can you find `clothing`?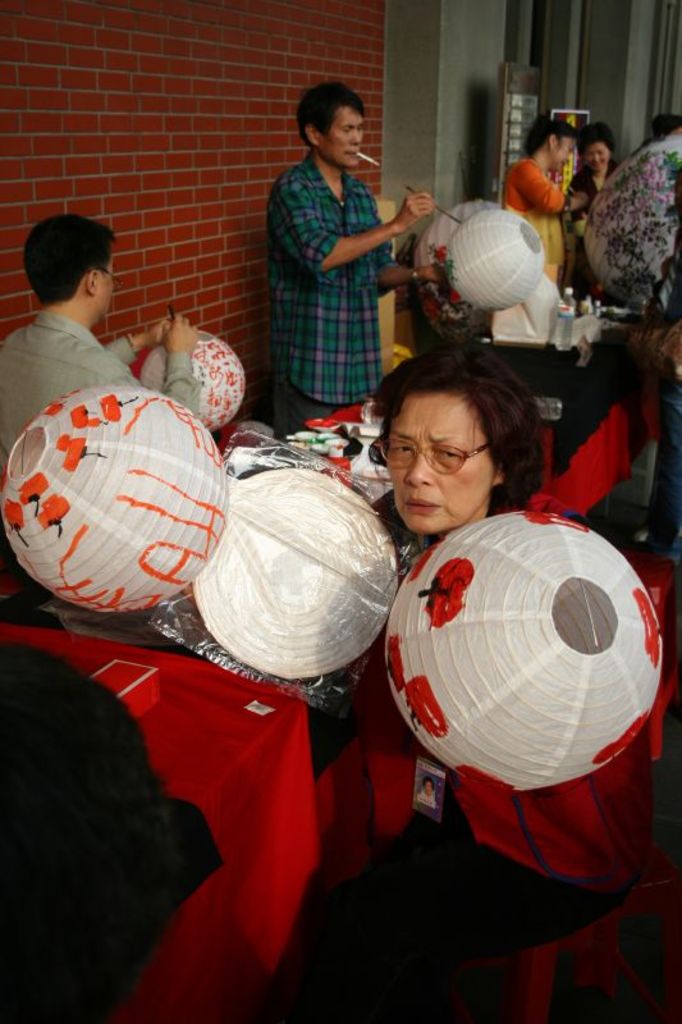
Yes, bounding box: select_region(512, 161, 566, 278).
